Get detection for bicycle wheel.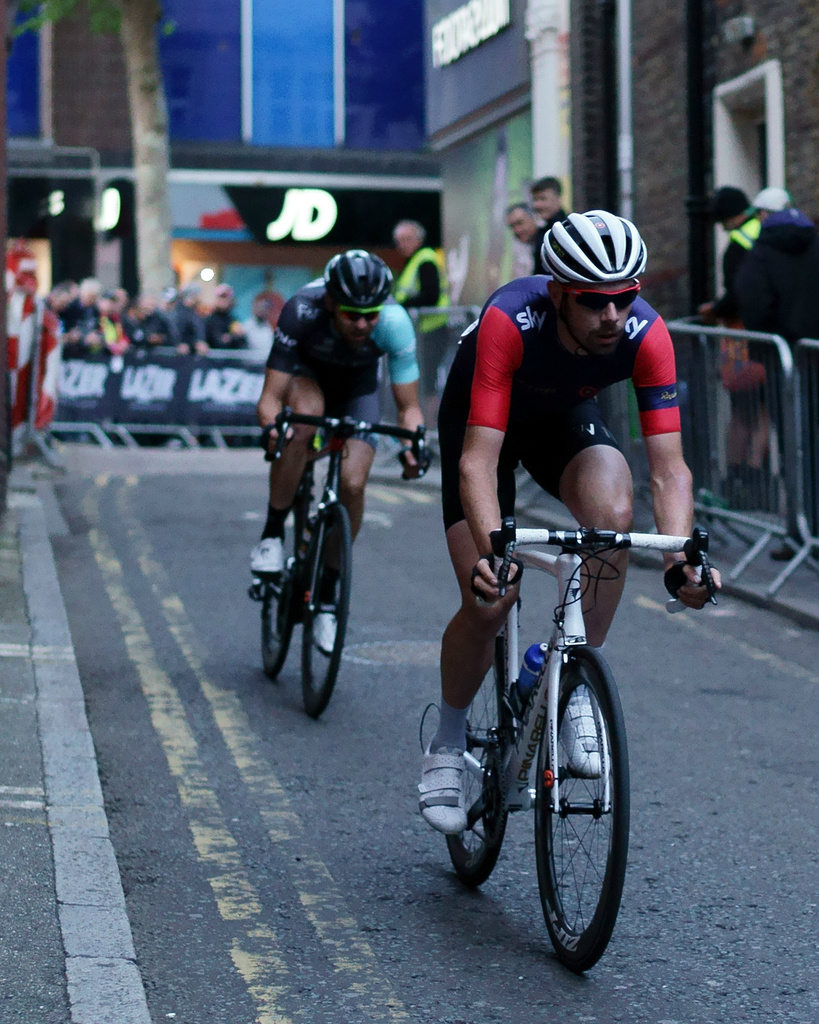
Detection: 435 634 515 902.
